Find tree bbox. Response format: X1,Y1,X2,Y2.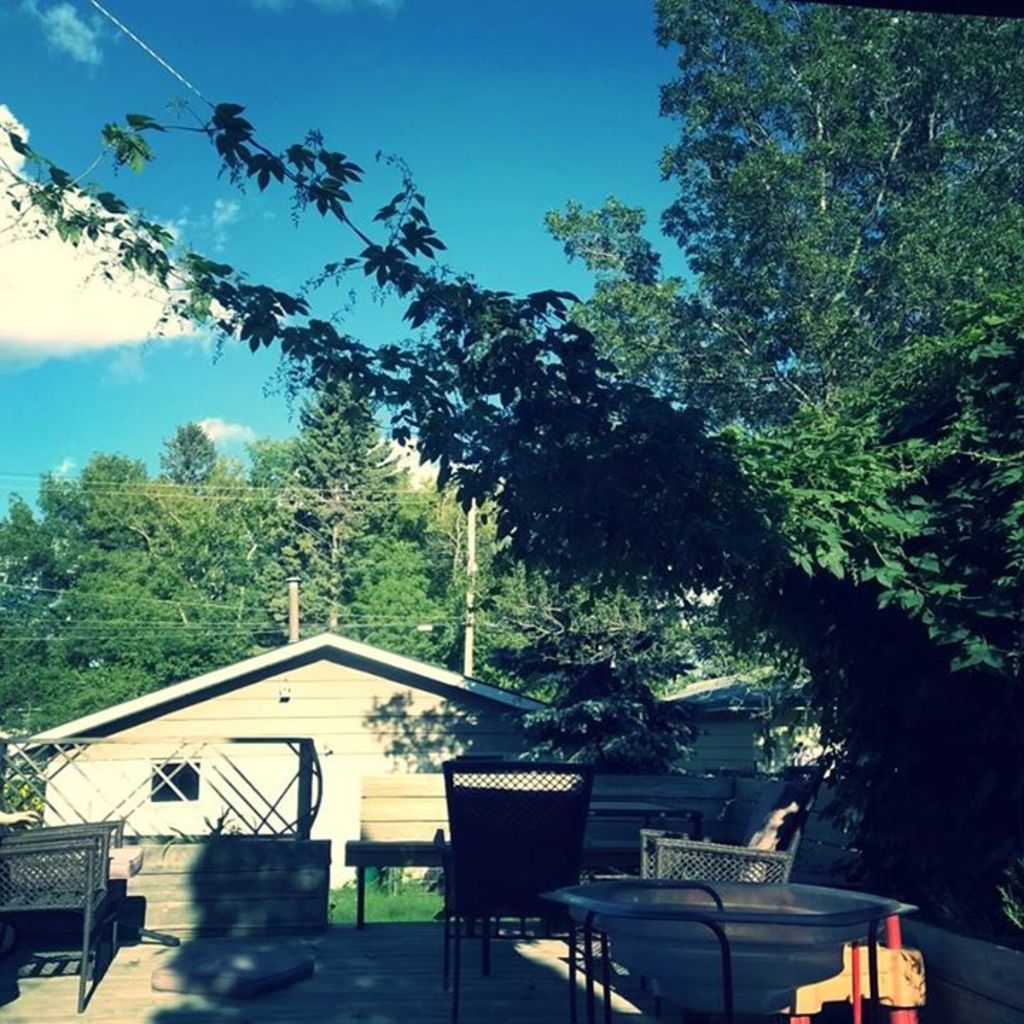
159,425,228,499.
